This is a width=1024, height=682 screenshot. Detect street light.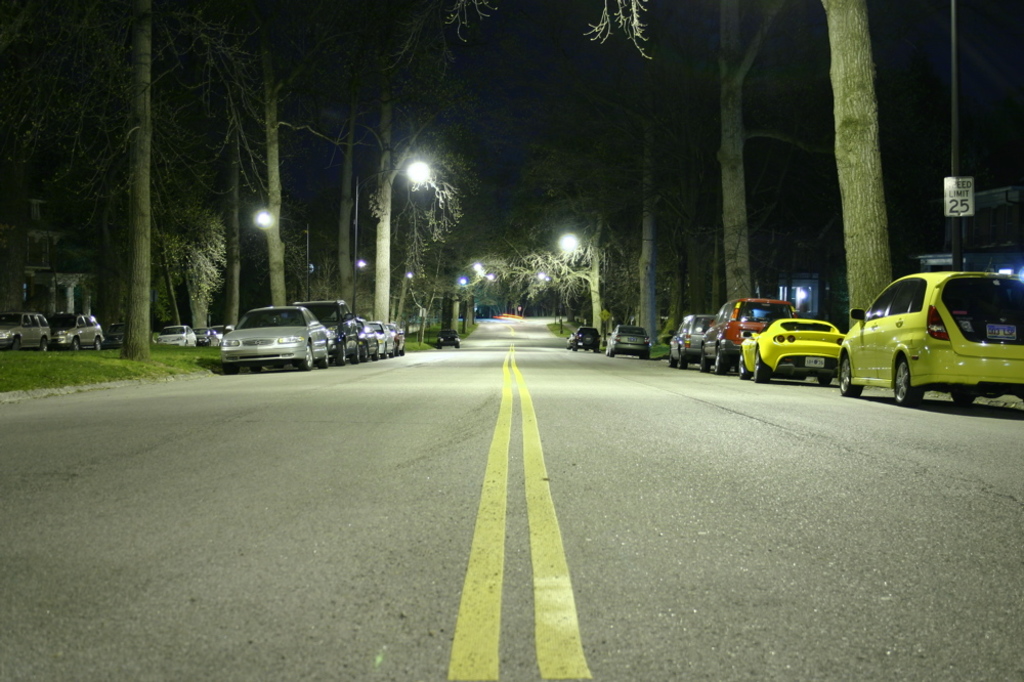
detection(353, 160, 434, 322).
